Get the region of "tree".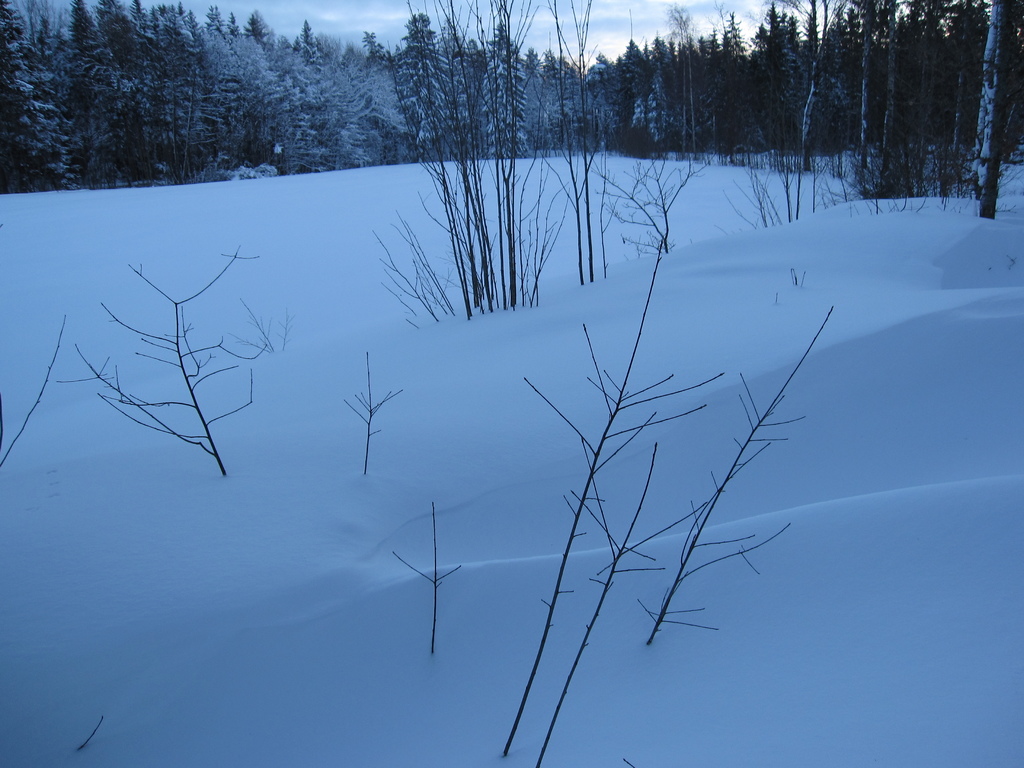
{"left": 486, "top": 20, "right": 532, "bottom": 160}.
